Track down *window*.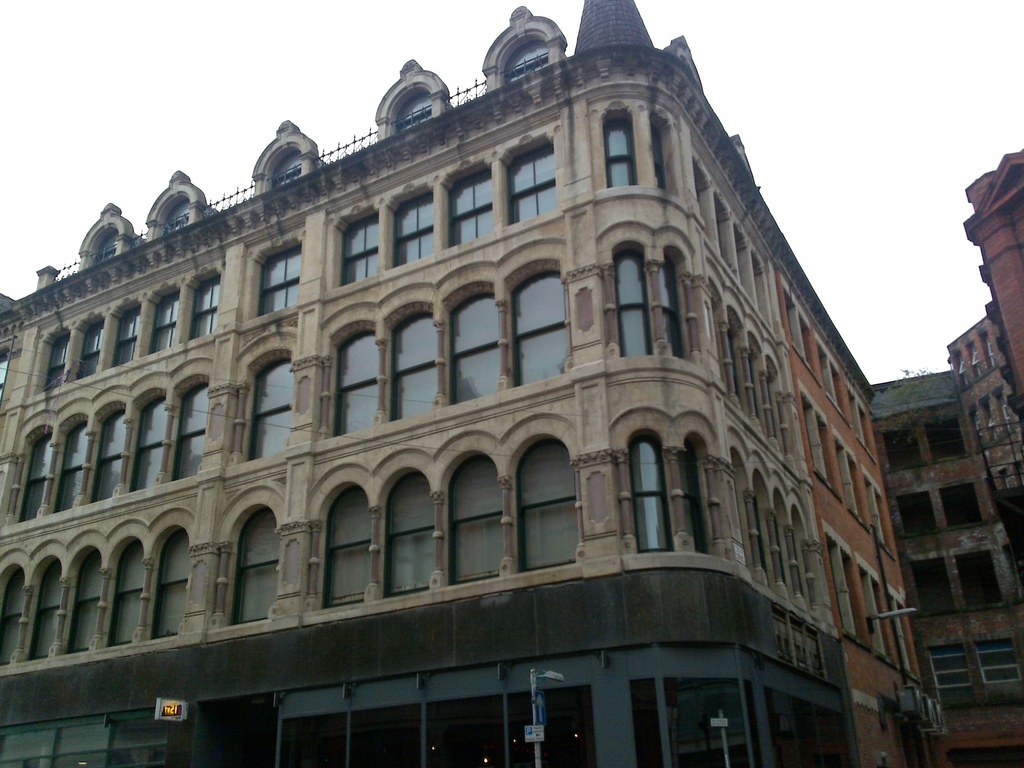
Tracked to [394,180,440,266].
